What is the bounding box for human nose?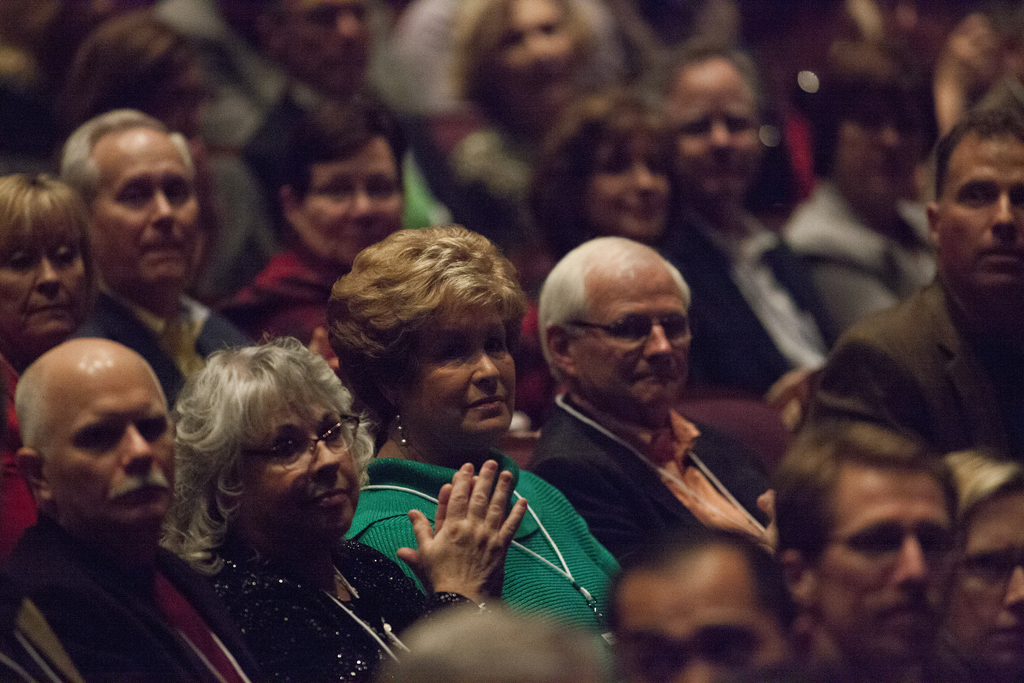
<bbox>879, 125, 898, 152</bbox>.
